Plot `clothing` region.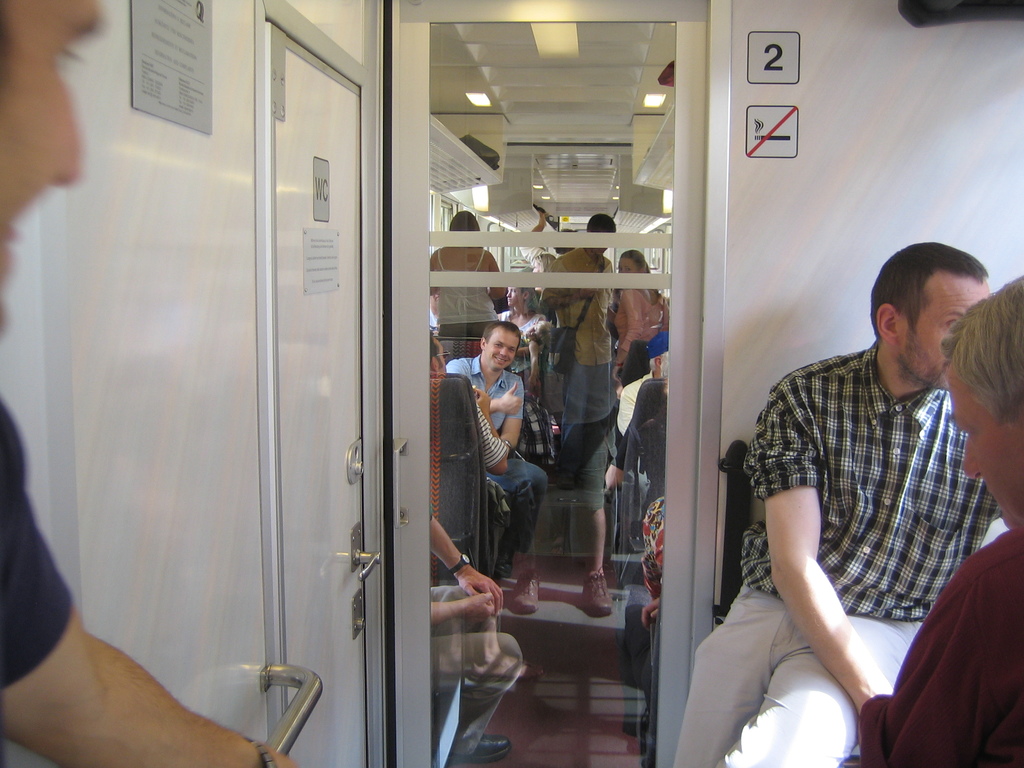
Plotted at crop(0, 388, 72, 687).
